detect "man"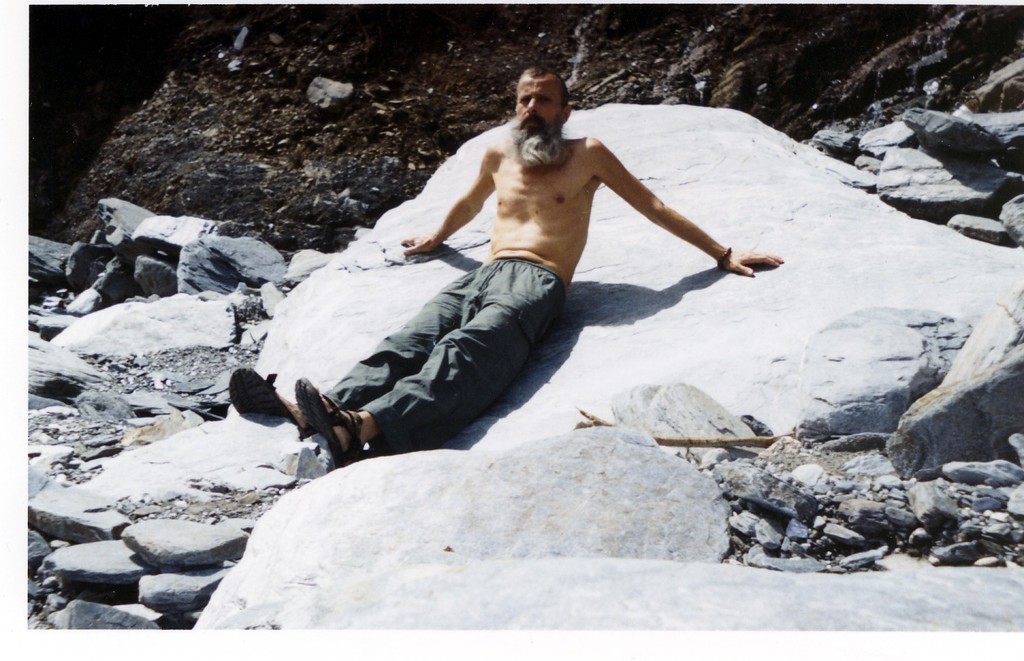
327, 68, 741, 467
